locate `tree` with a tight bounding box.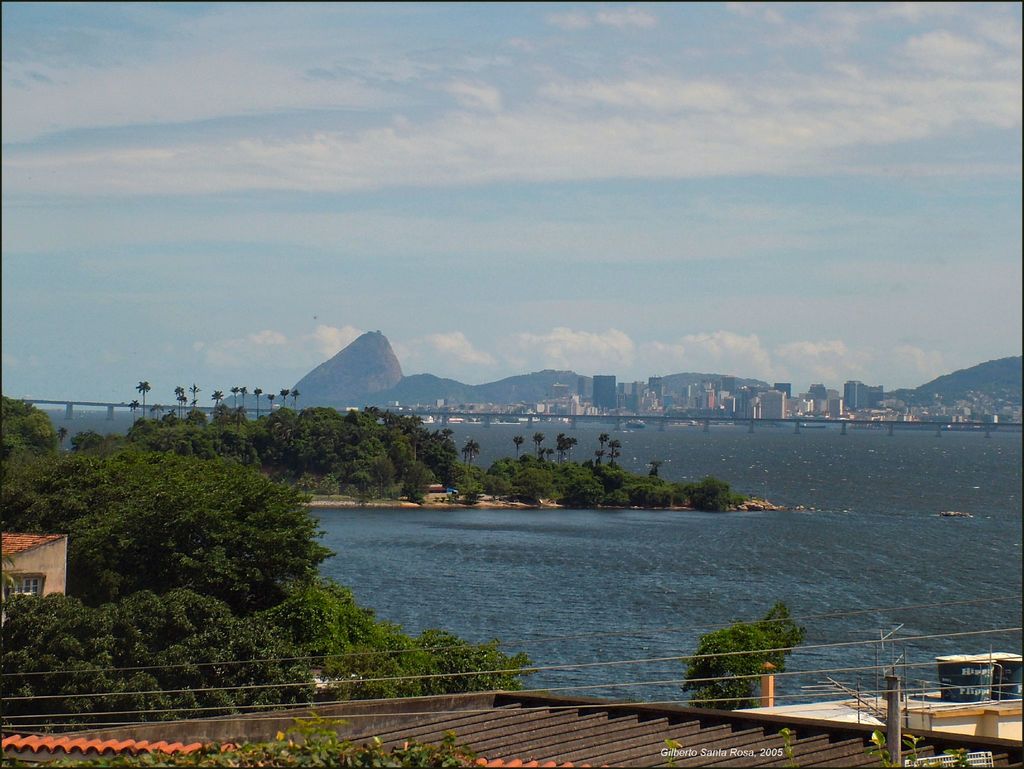
(273, 380, 285, 405).
